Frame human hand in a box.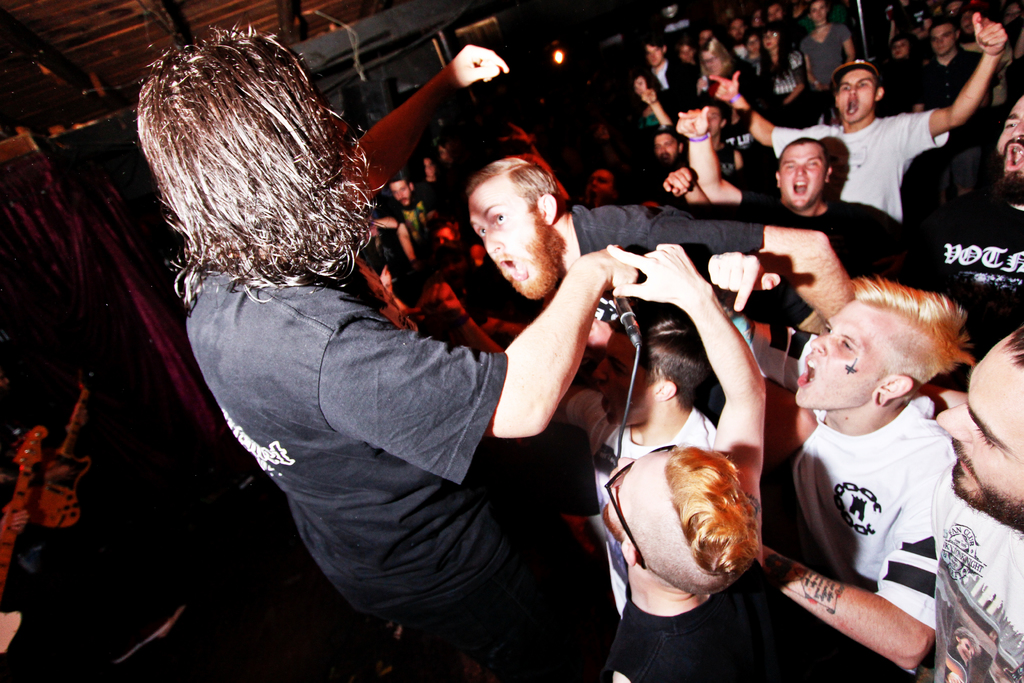
bbox(605, 242, 702, 308).
